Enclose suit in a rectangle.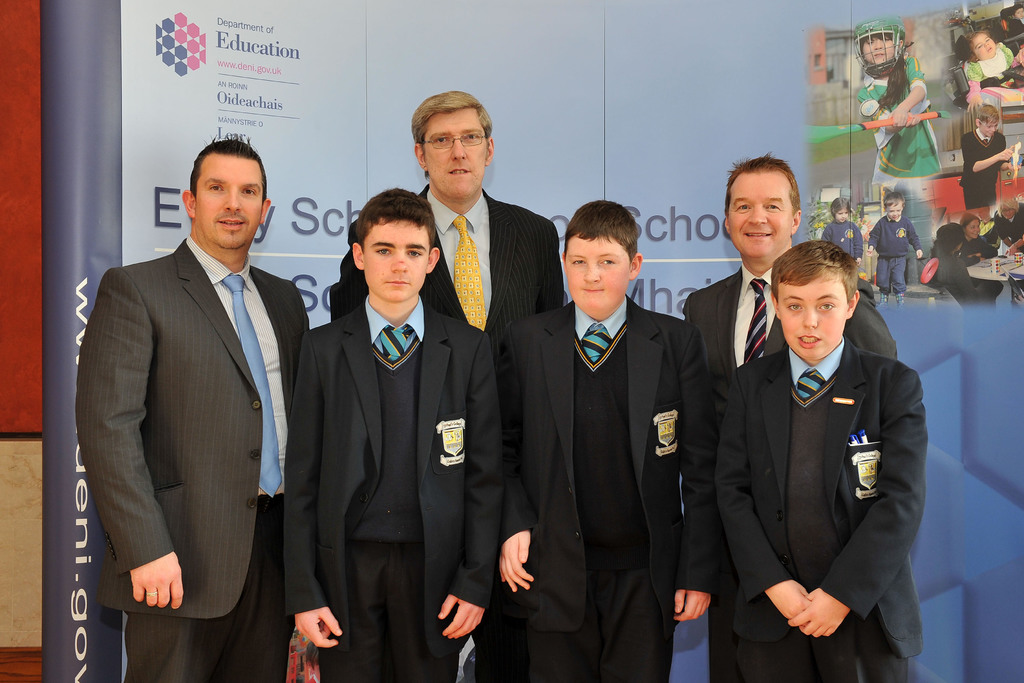
[684, 257, 897, 682].
